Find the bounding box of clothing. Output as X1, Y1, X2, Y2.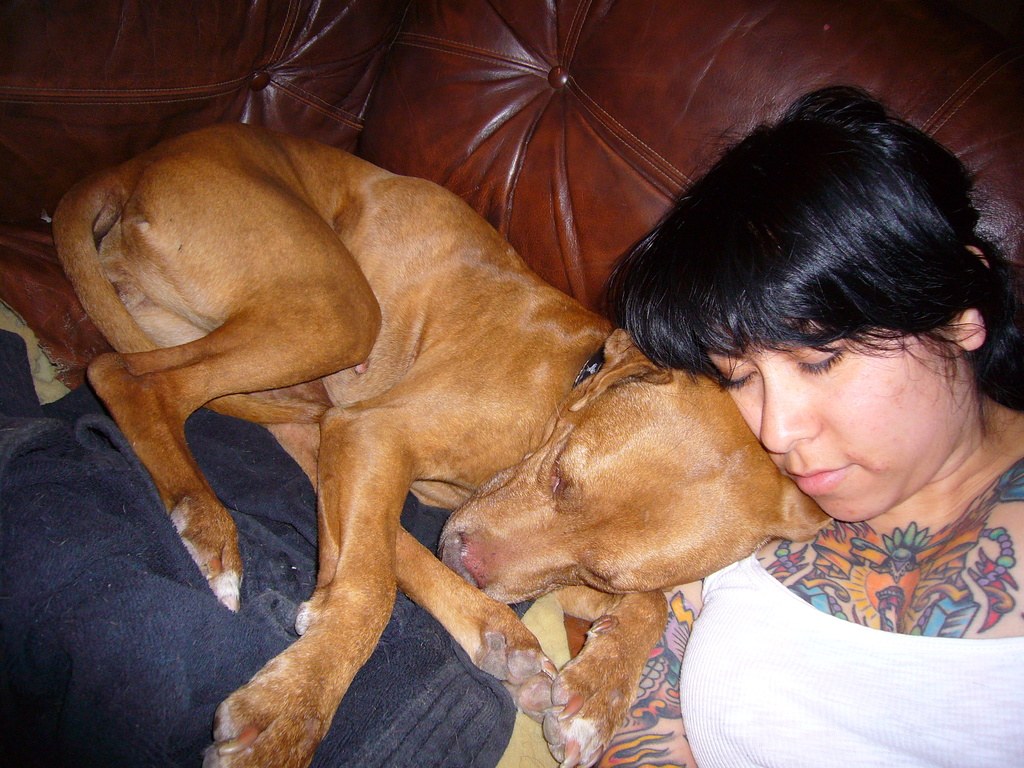
622, 269, 1023, 687.
